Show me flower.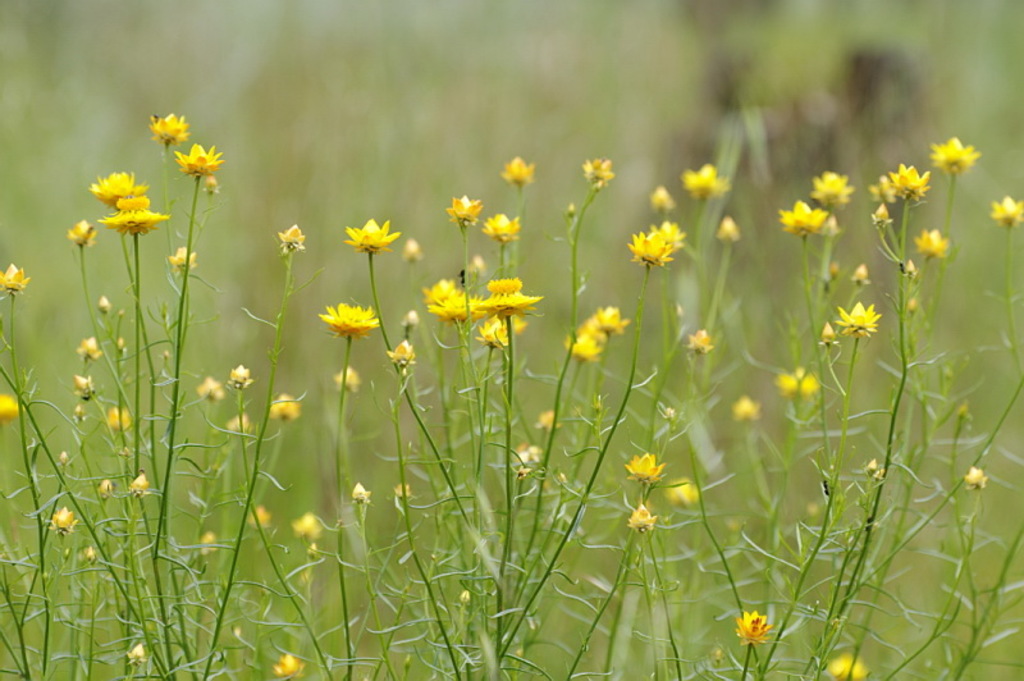
flower is here: (348,223,397,247).
